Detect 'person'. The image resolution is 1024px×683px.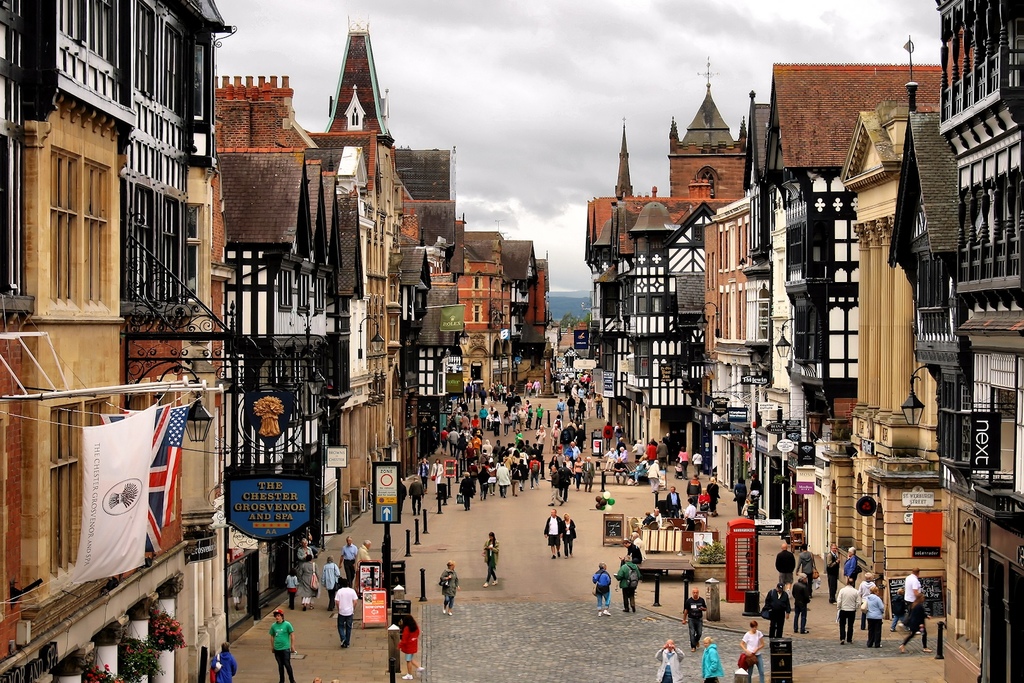
box=[860, 573, 875, 630].
